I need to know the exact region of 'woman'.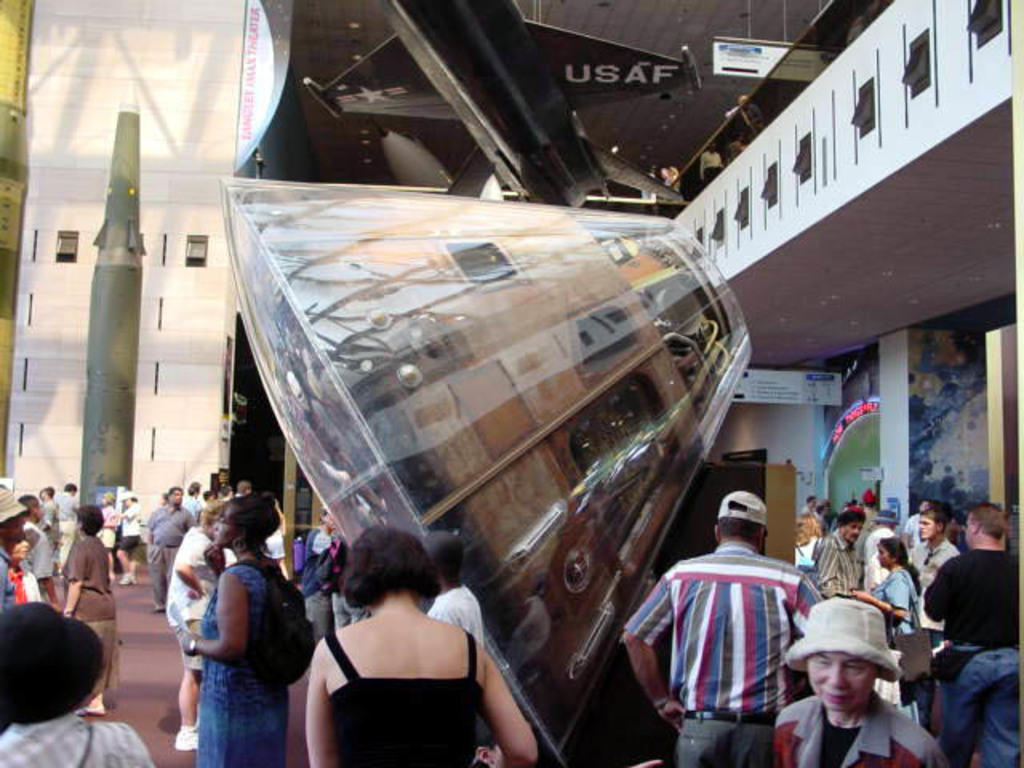
Region: BBox(304, 522, 536, 766).
